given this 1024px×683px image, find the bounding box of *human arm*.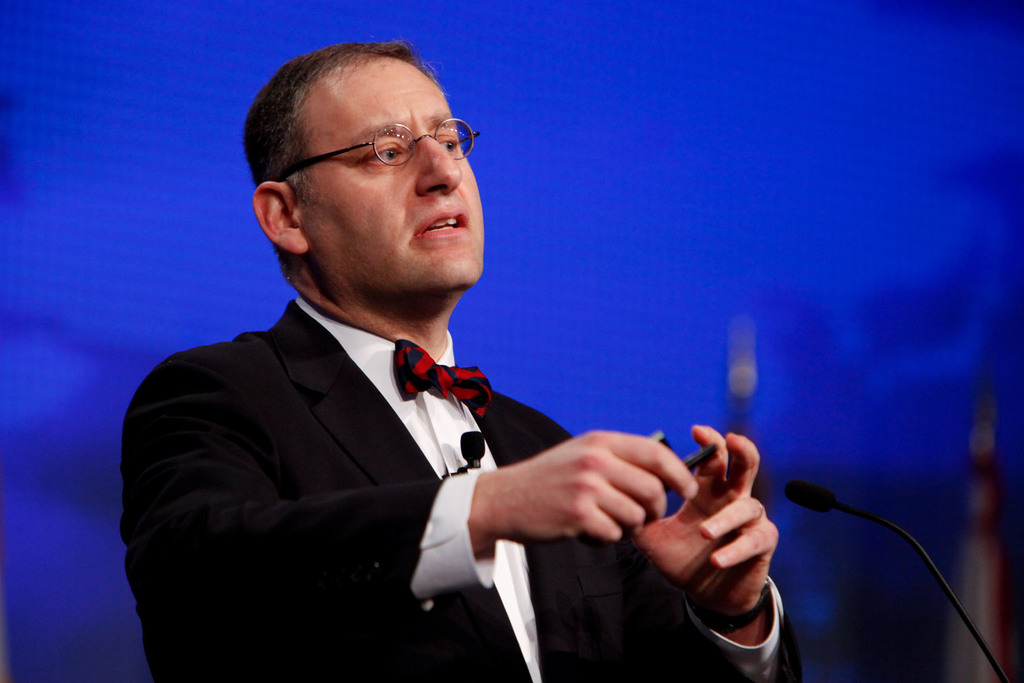
[122,352,700,674].
